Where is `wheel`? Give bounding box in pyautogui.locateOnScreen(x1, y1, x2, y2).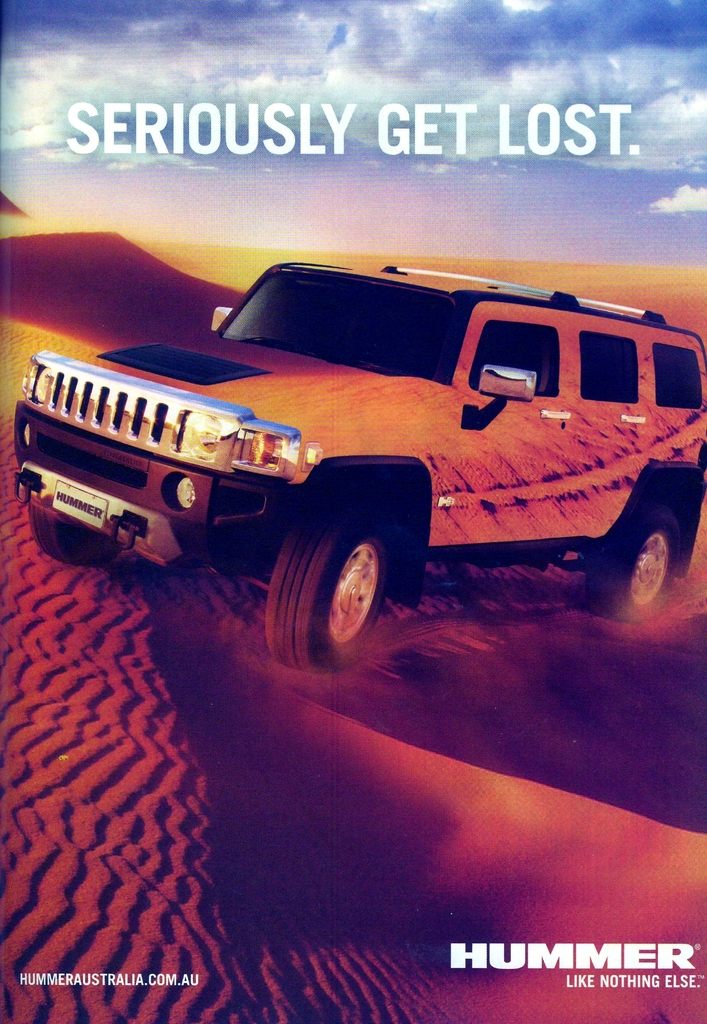
pyautogui.locateOnScreen(264, 503, 396, 669).
